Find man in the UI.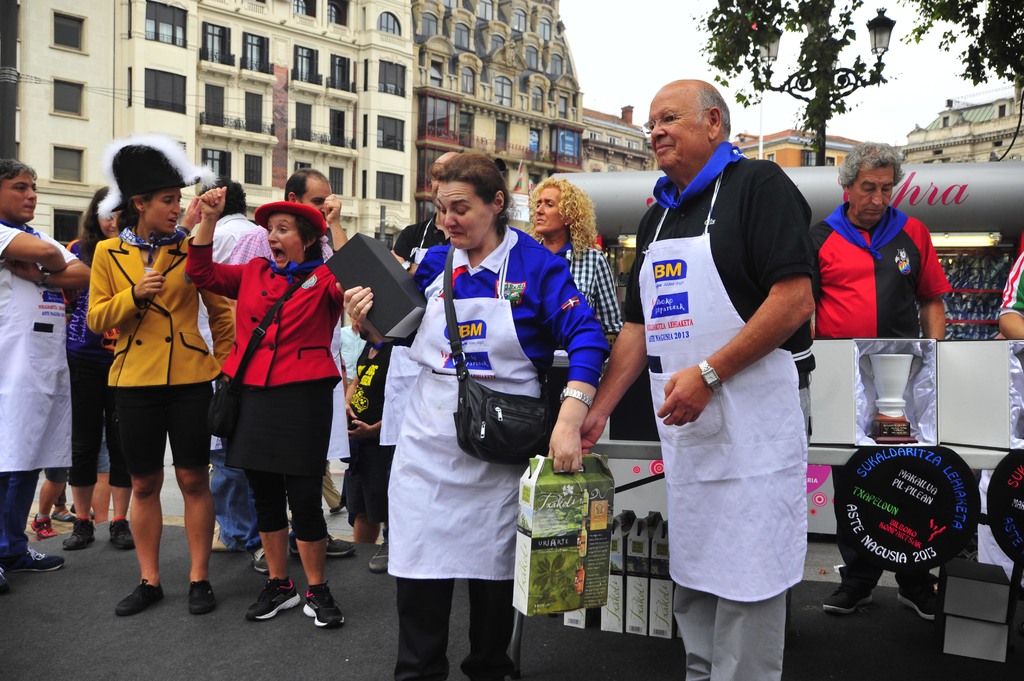
UI element at detection(222, 166, 357, 577).
